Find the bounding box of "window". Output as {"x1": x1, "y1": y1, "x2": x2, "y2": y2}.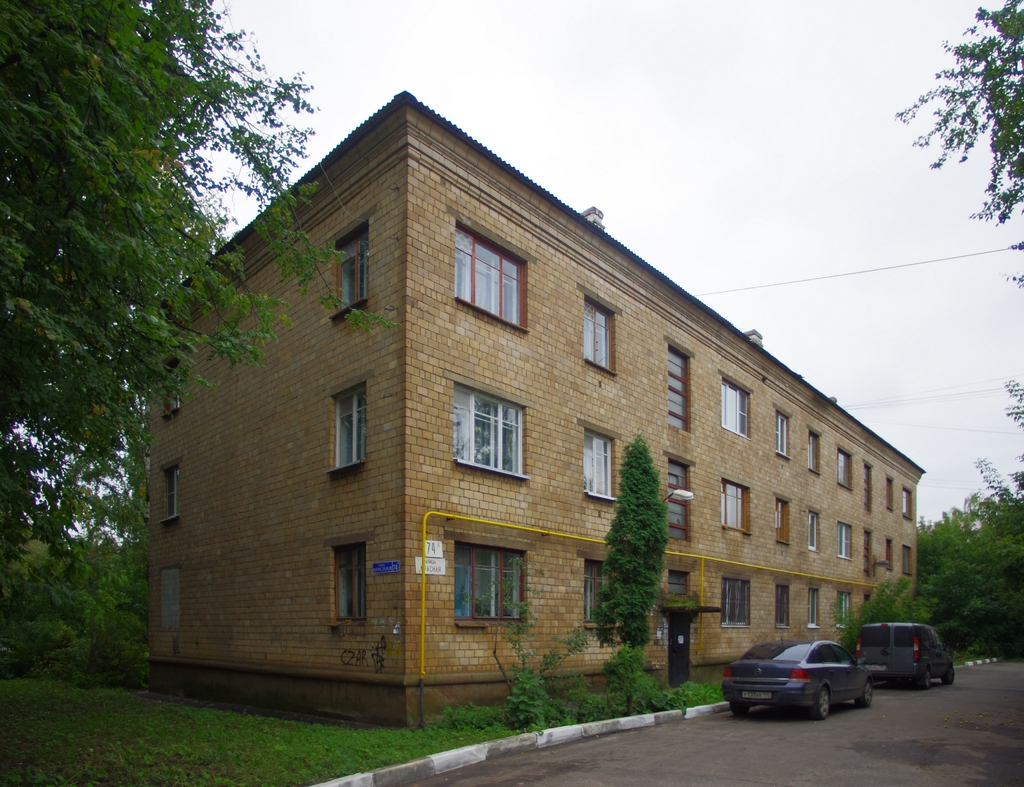
{"x1": 836, "y1": 521, "x2": 854, "y2": 563}.
